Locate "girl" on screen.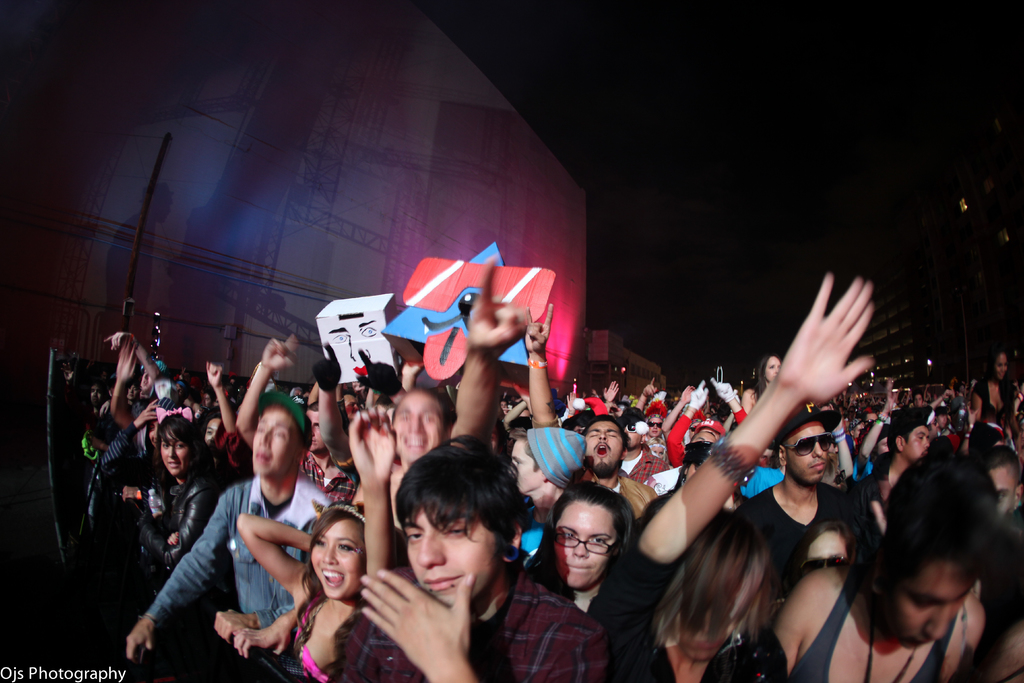
On screen at detection(520, 479, 682, 682).
